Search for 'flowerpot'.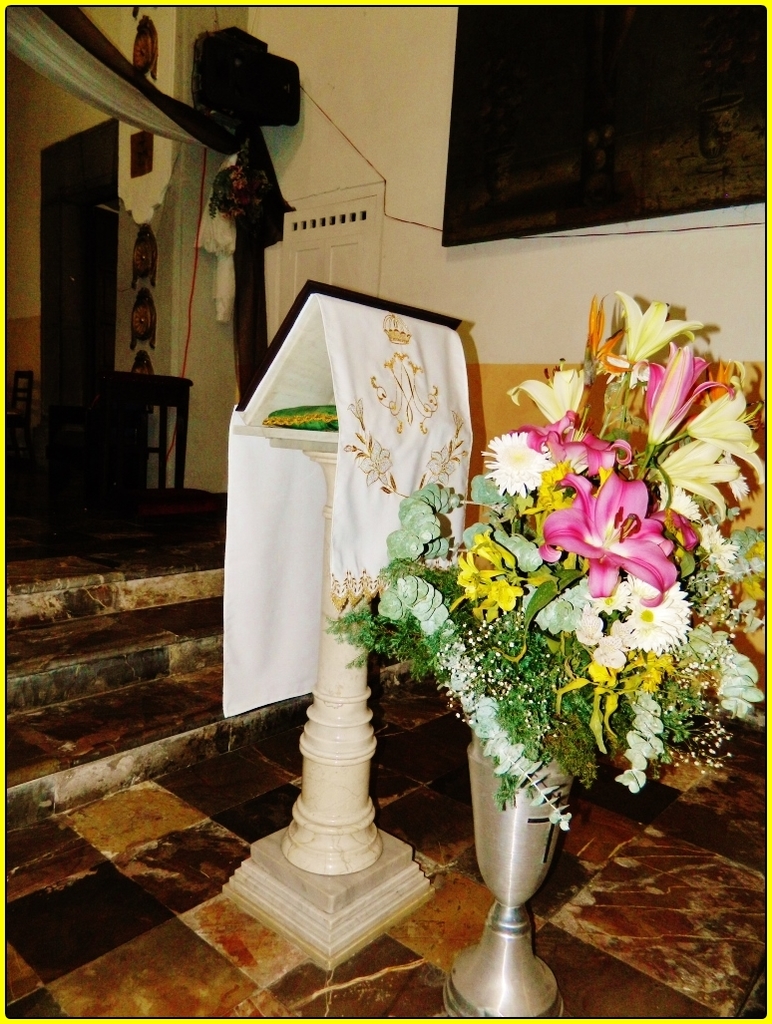
Found at 460:708:577:1017.
